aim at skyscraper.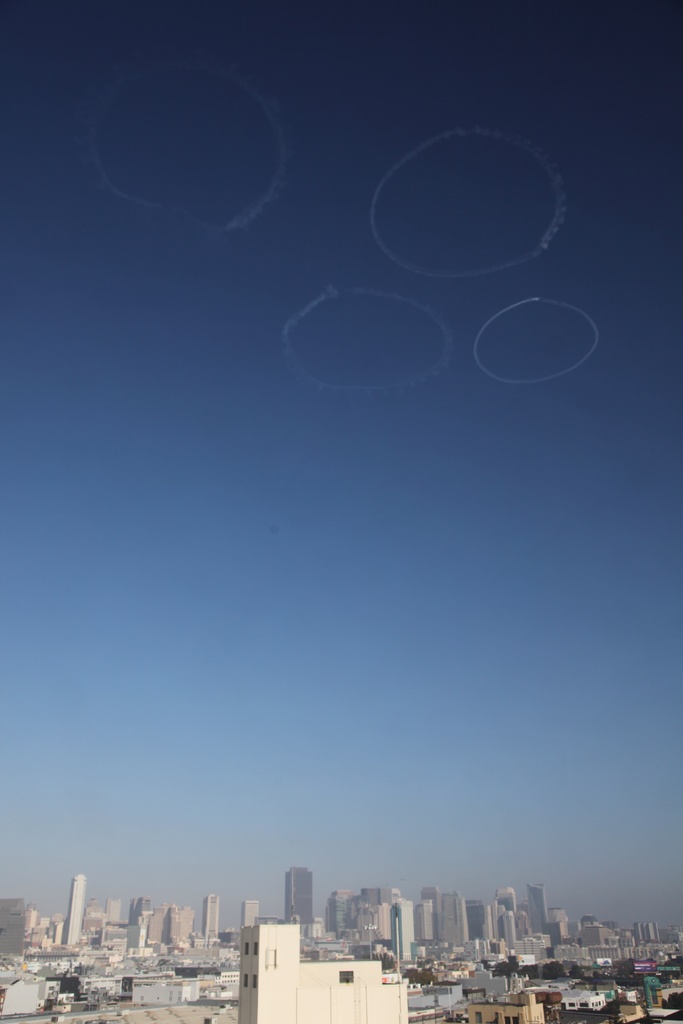
Aimed at bbox=[288, 867, 313, 927].
